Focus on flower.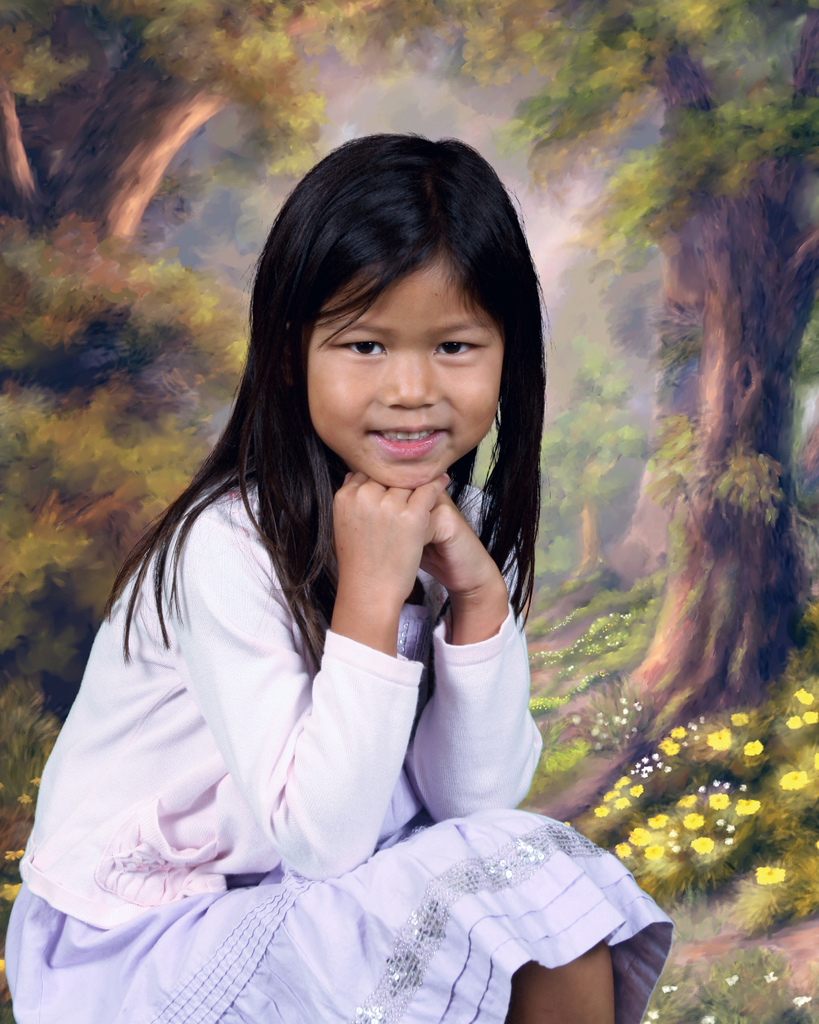
Focused at crop(759, 965, 784, 988).
